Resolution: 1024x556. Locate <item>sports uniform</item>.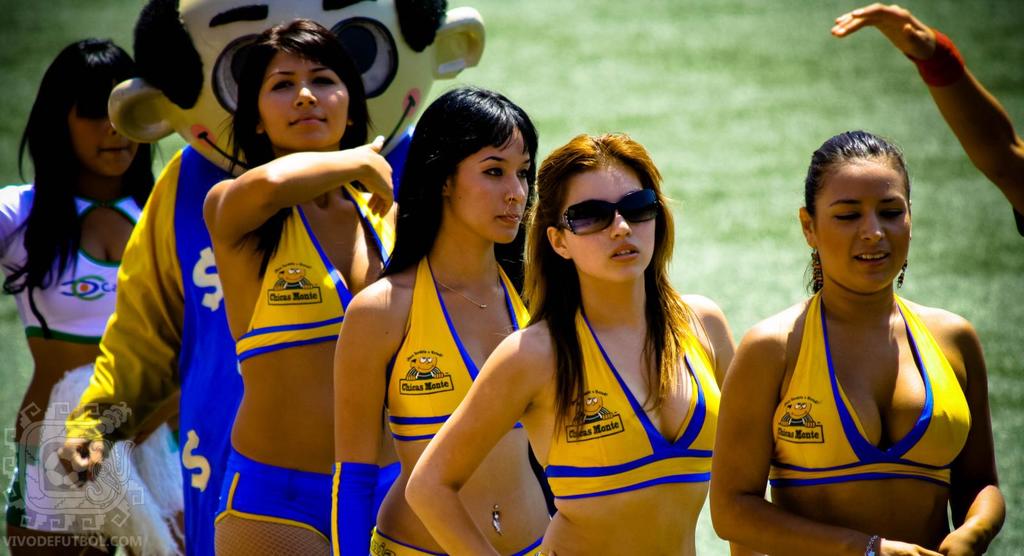
74 131 426 555.
